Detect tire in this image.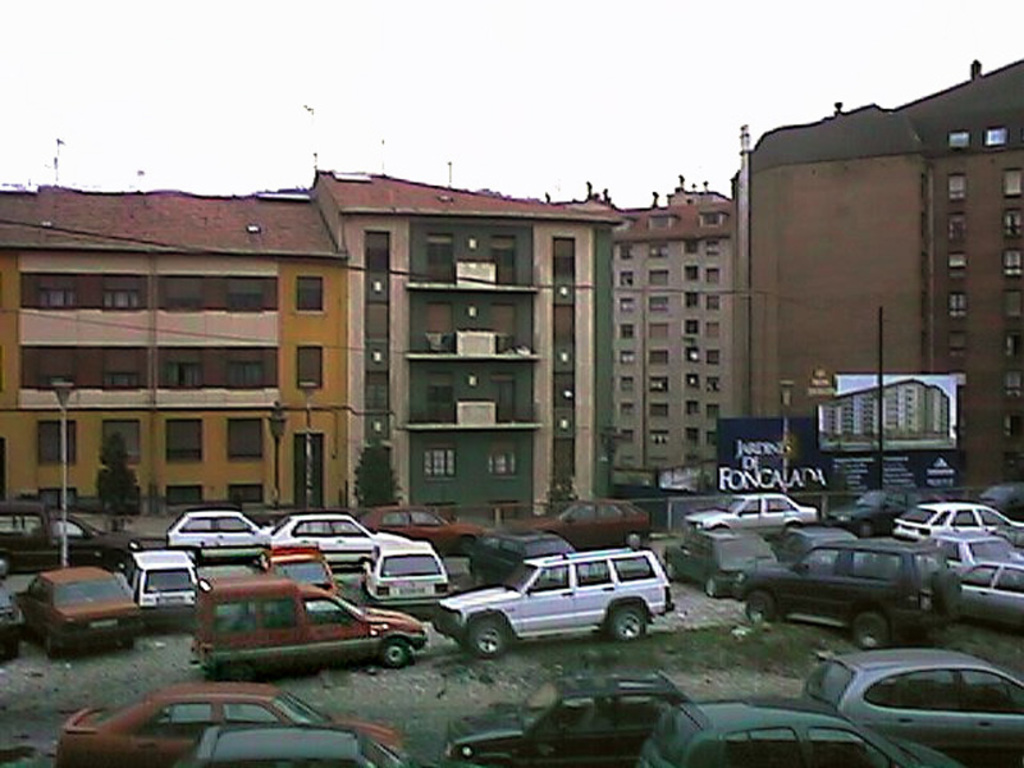
Detection: BBox(45, 630, 55, 654).
